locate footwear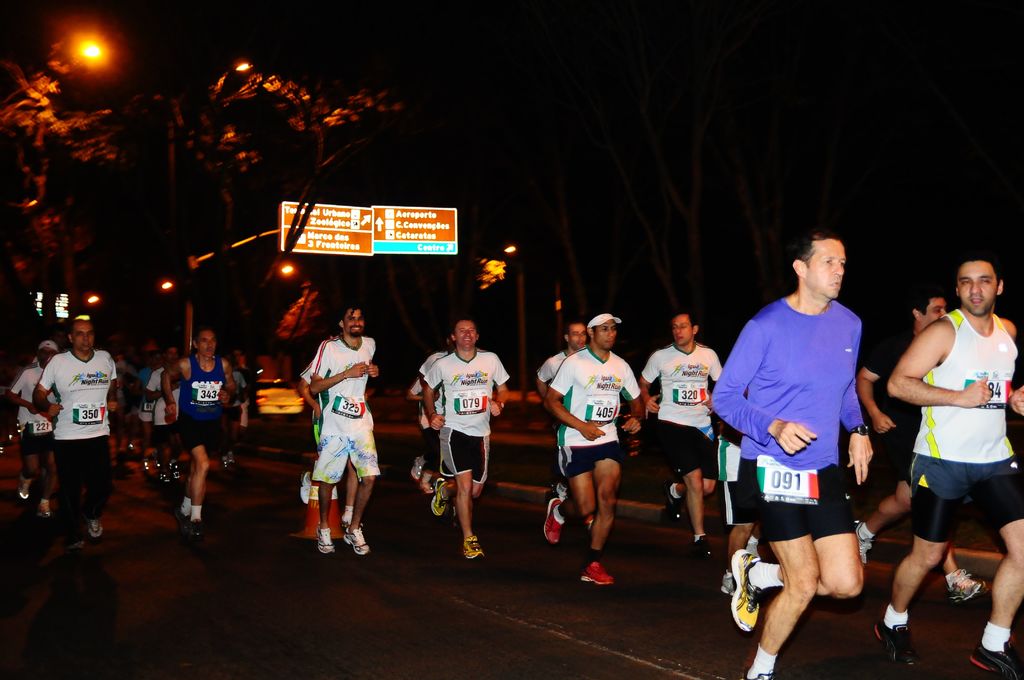
x1=187, y1=519, x2=202, y2=534
